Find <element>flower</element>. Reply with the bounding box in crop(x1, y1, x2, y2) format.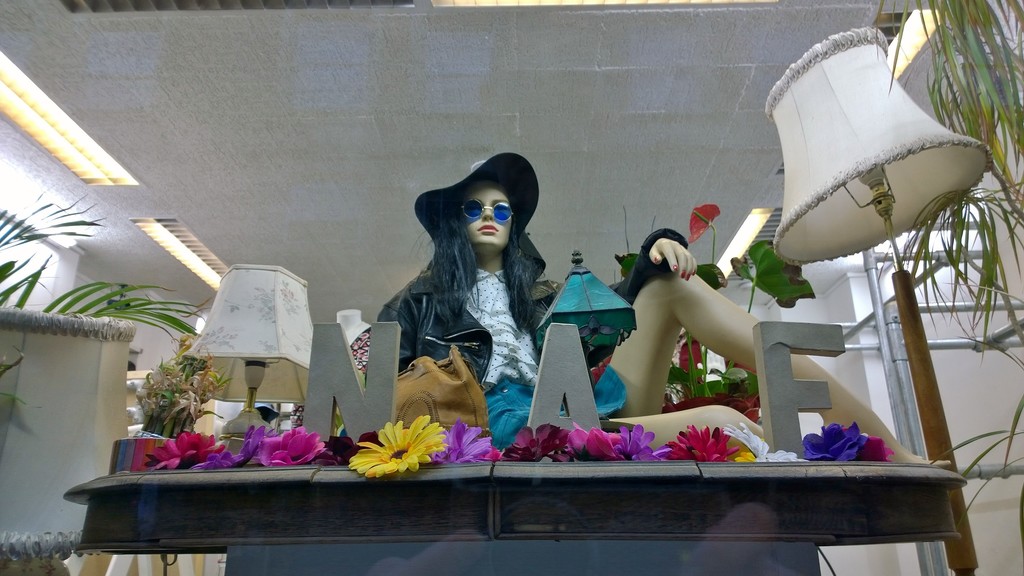
crop(651, 416, 746, 465).
